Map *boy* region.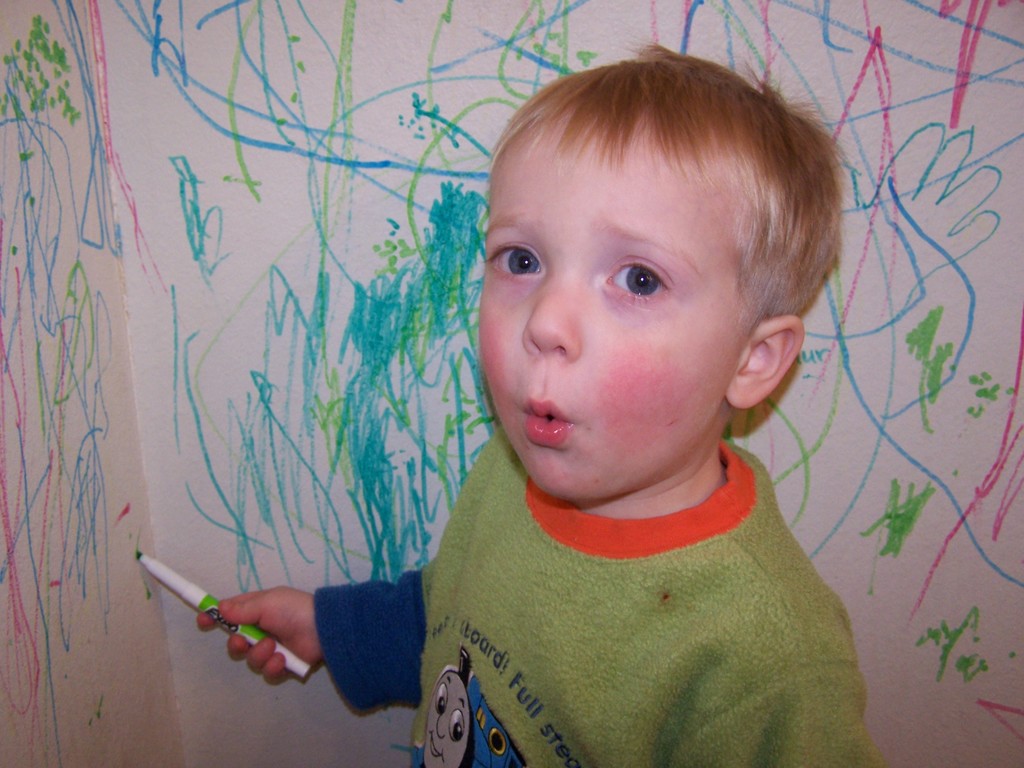
Mapped to l=195, t=45, r=889, b=765.
